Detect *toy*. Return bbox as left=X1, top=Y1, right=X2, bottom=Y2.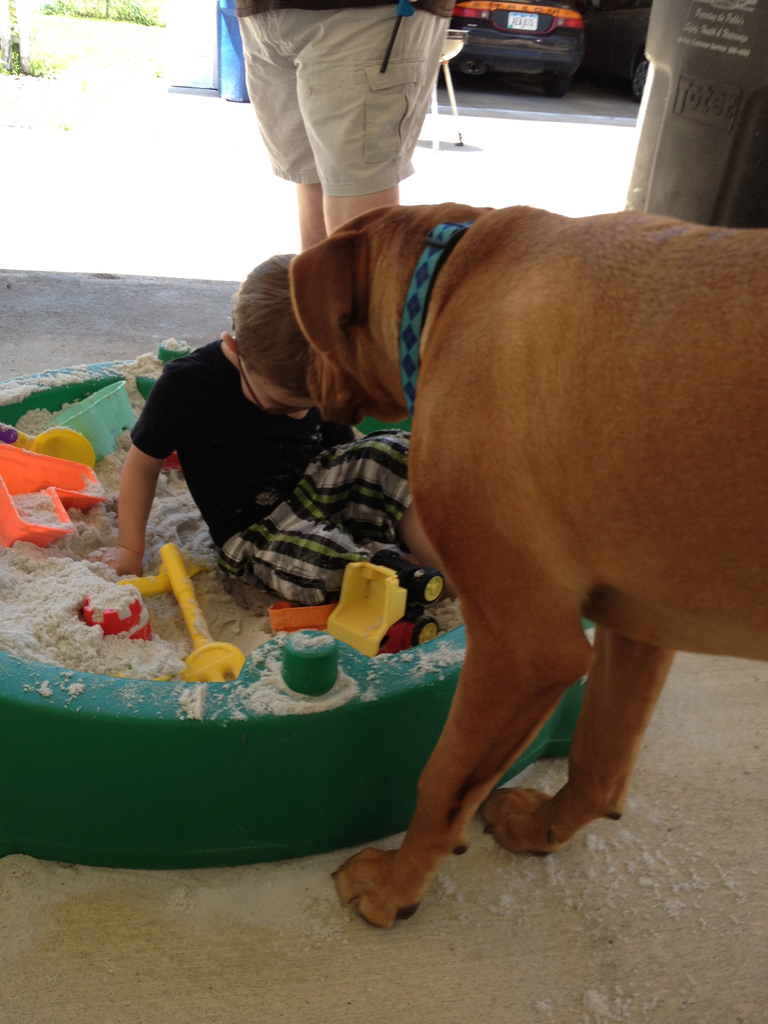
left=316, top=563, right=475, bottom=659.
